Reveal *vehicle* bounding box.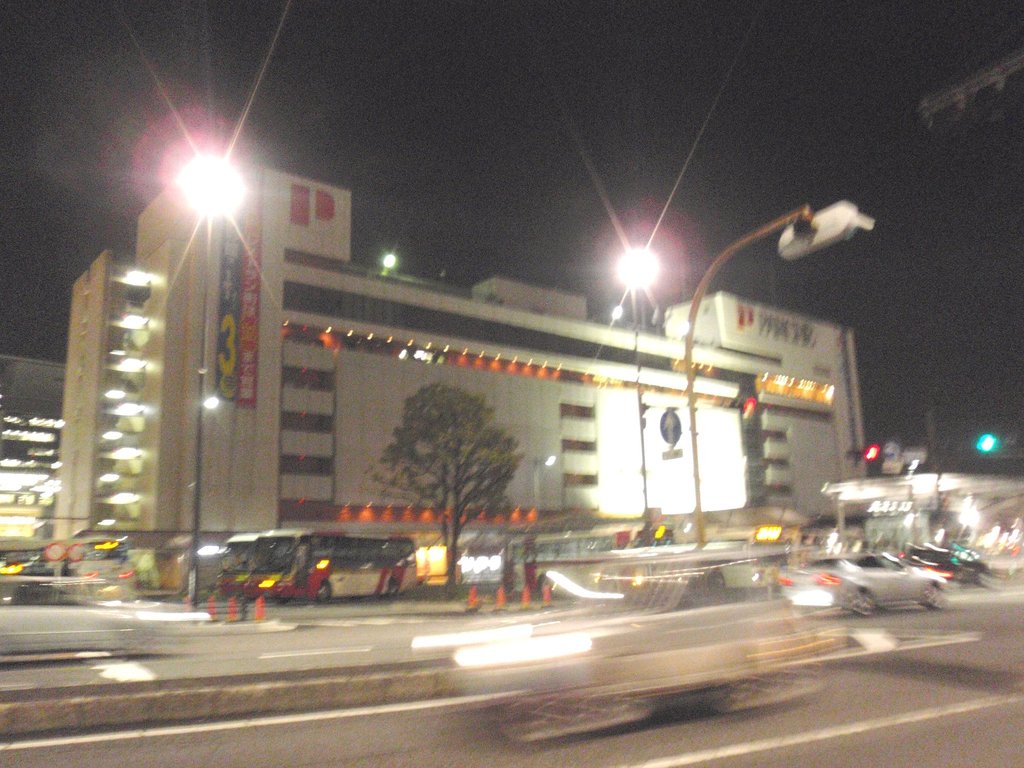
Revealed: 213 534 433 611.
